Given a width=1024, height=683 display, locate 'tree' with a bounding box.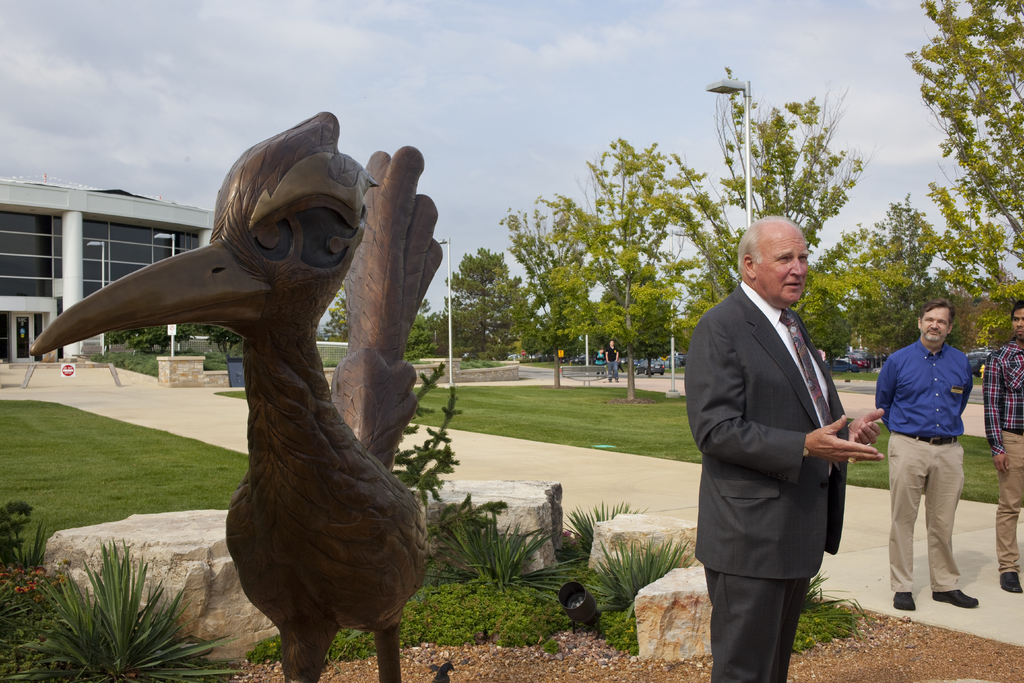
Located: locate(904, 0, 1023, 259).
